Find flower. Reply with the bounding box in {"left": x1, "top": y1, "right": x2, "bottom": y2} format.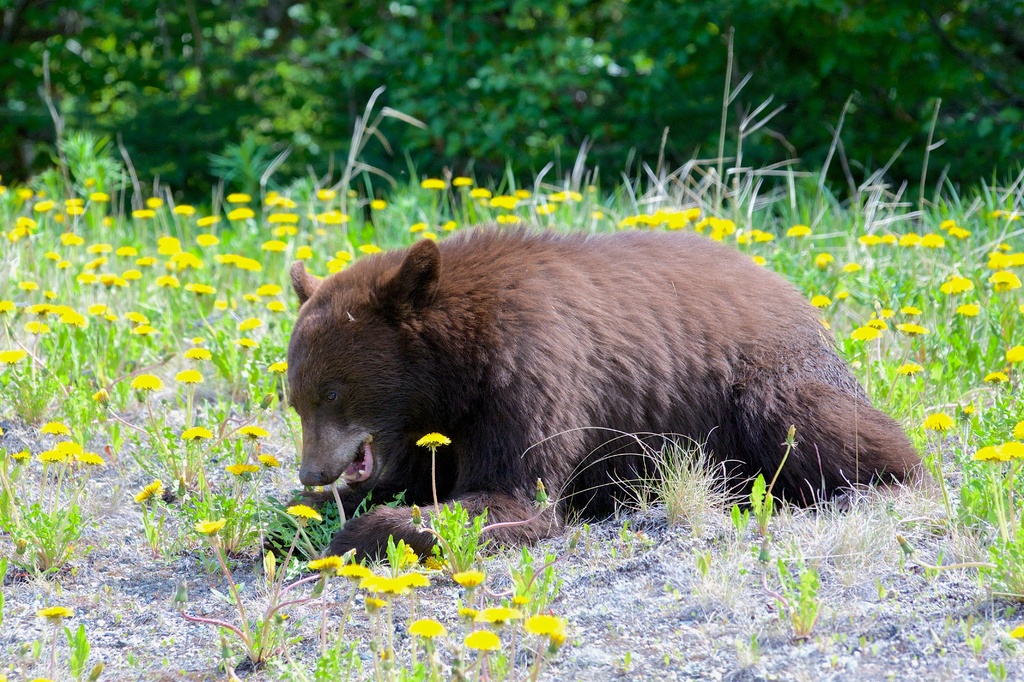
{"left": 401, "top": 573, "right": 430, "bottom": 586}.
